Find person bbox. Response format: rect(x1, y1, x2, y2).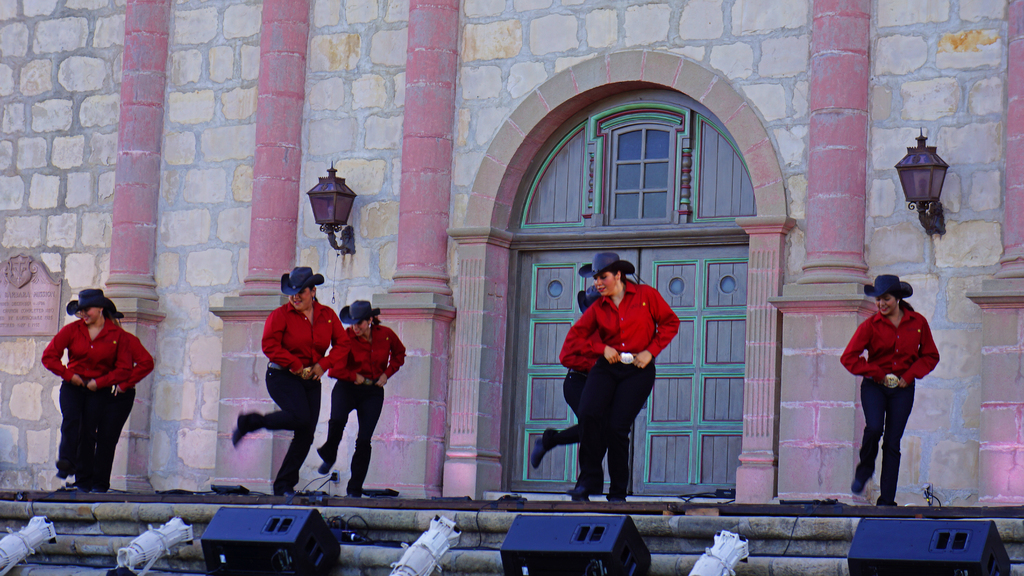
rect(34, 286, 130, 482).
